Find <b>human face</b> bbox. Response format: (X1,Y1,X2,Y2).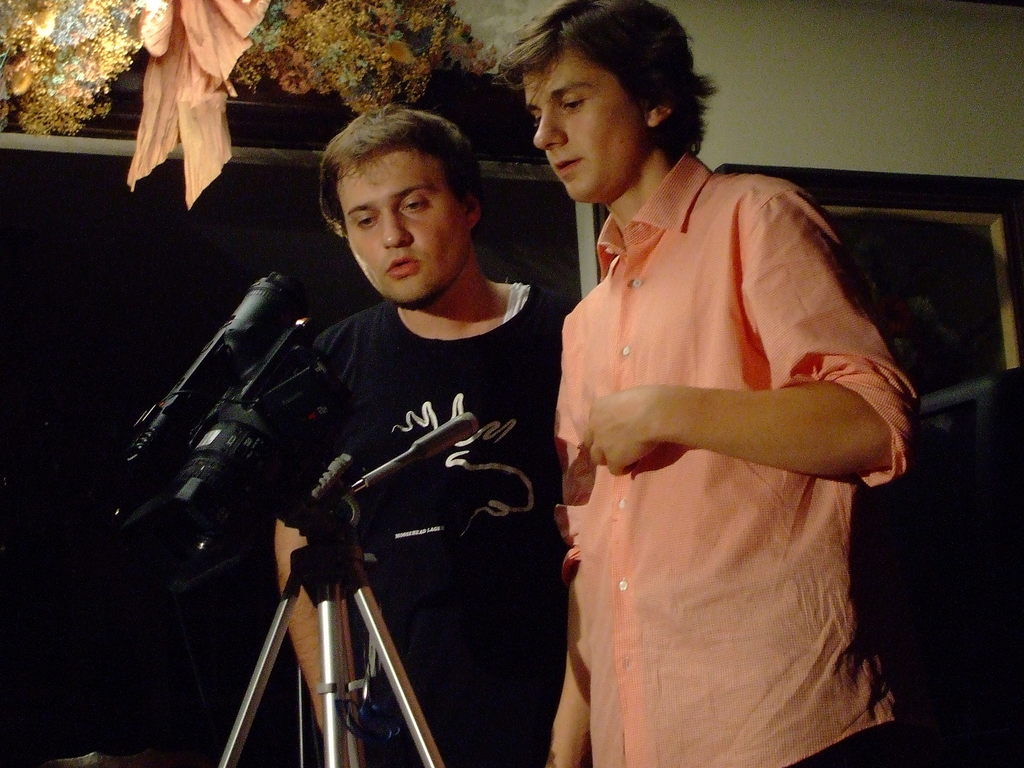
(522,49,645,201).
